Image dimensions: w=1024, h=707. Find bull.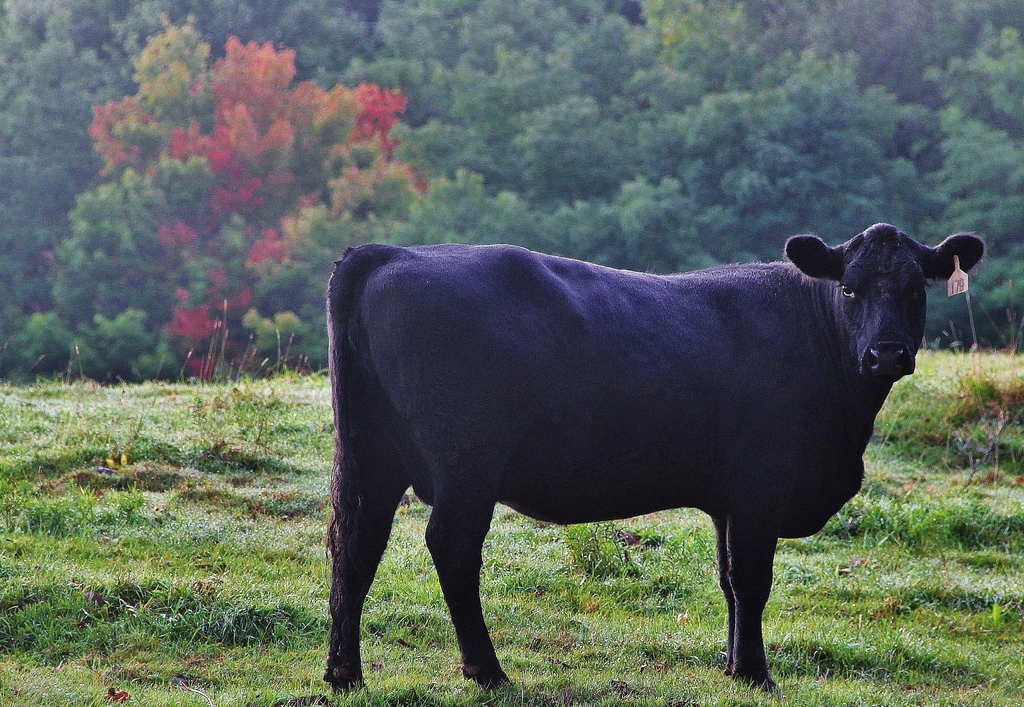
BBox(330, 215, 979, 688).
